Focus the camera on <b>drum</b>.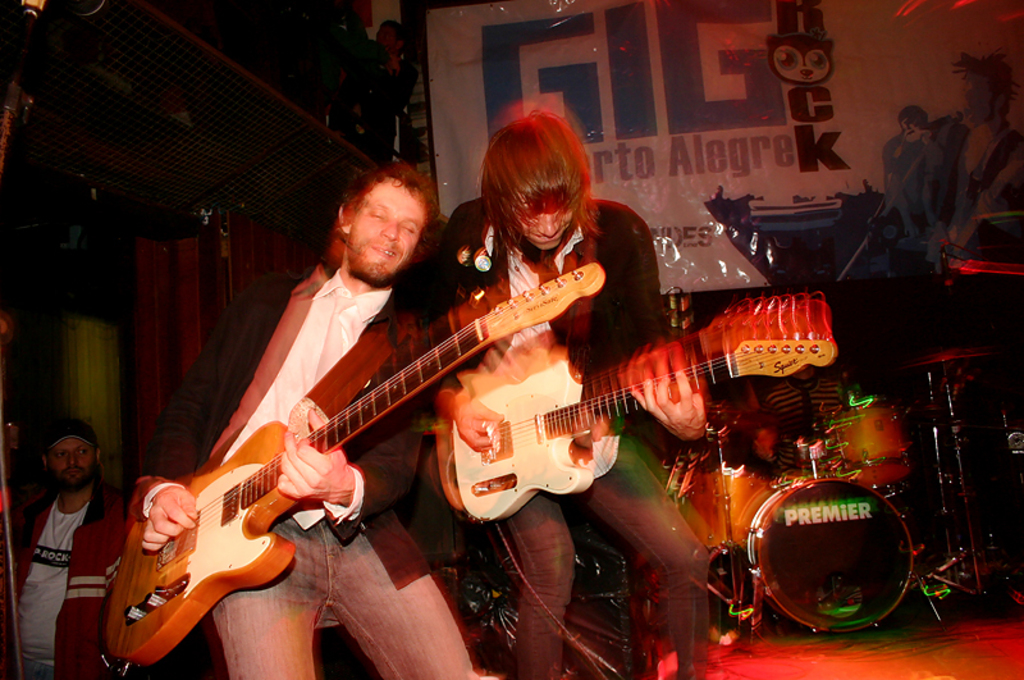
Focus region: detection(831, 406, 918, 490).
